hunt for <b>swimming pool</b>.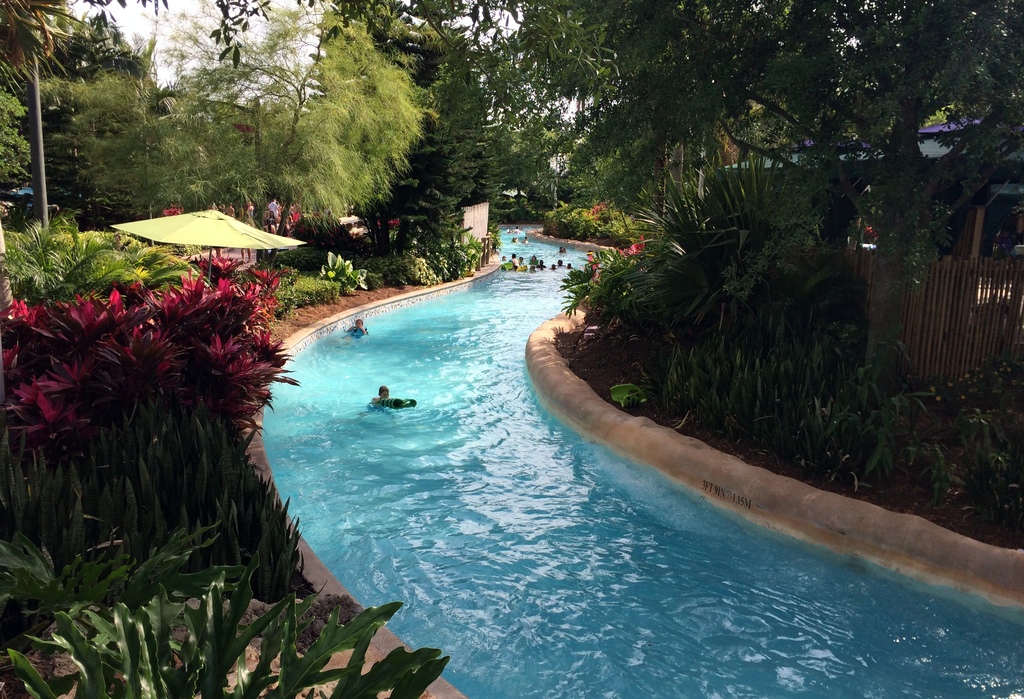
Hunted down at 186 216 980 691.
